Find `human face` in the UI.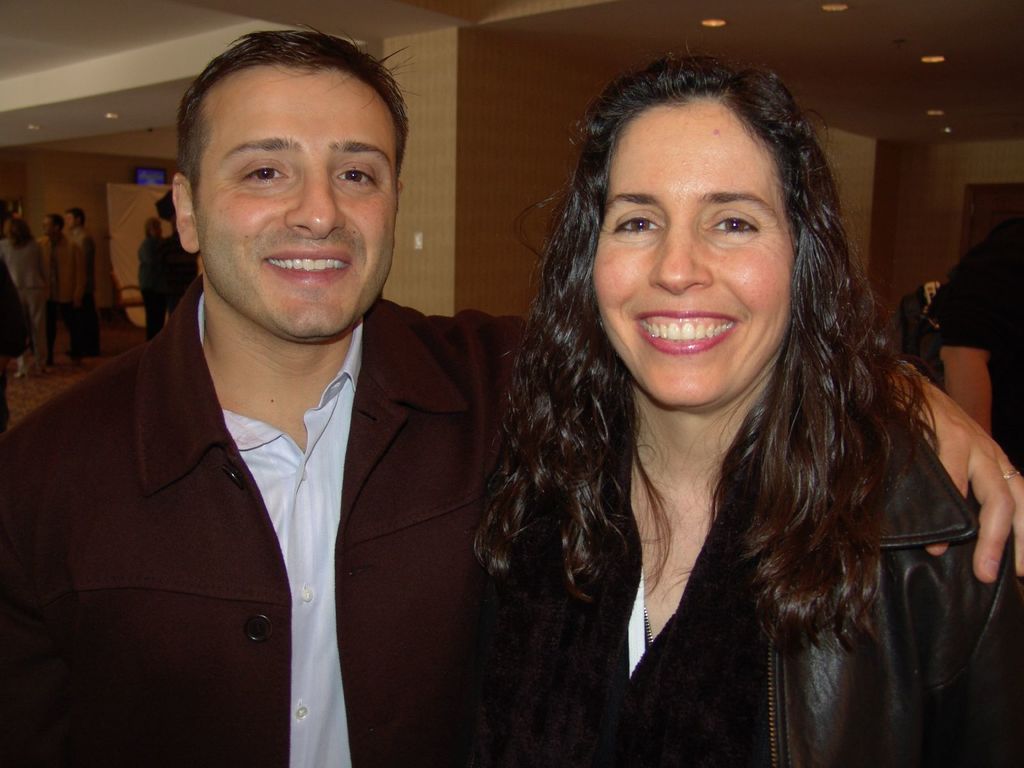
UI element at l=589, t=103, r=797, b=413.
